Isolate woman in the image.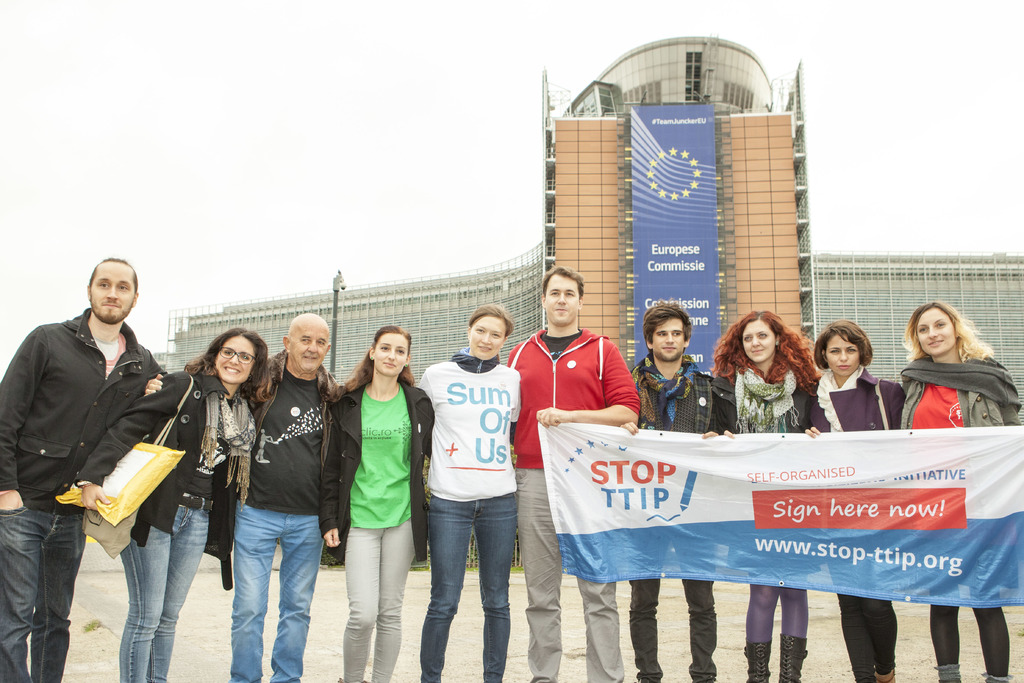
Isolated region: detection(713, 309, 825, 682).
